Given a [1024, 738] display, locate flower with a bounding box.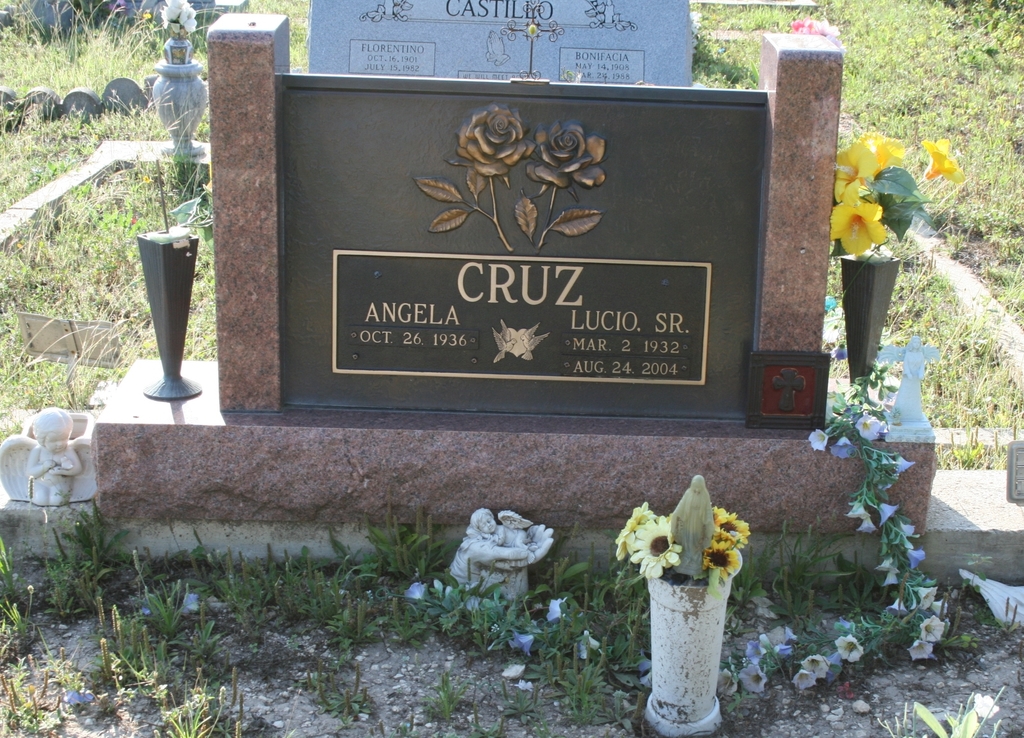
Located: (x1=830, y1=140, x2=877, y2=201).
